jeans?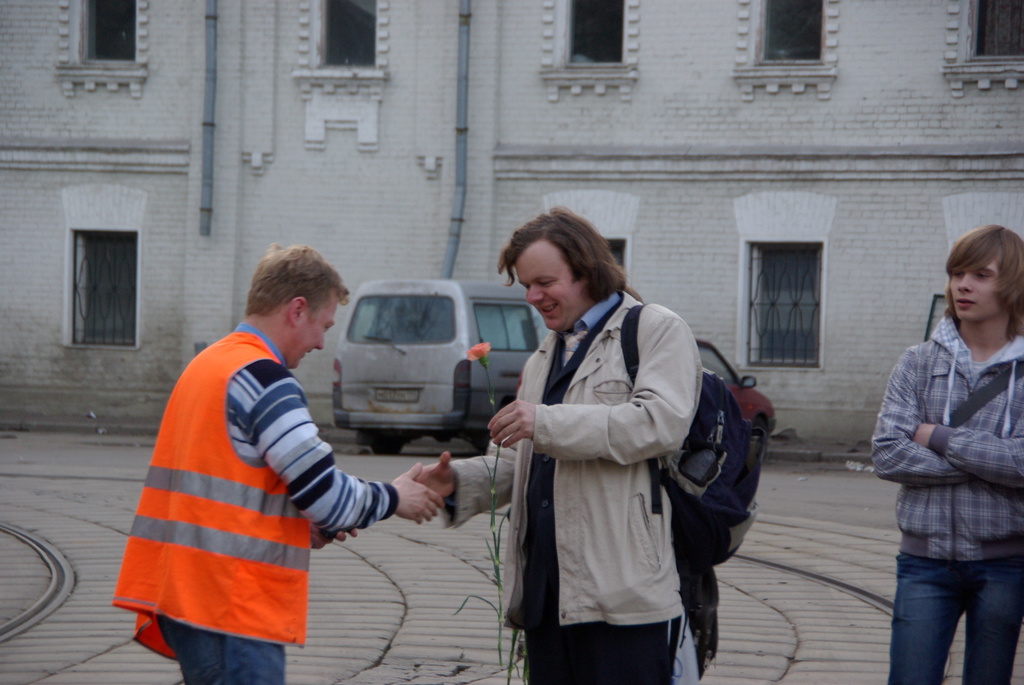
{"left": 883, "top": 524, "right": 1011, "bottom": 684}
